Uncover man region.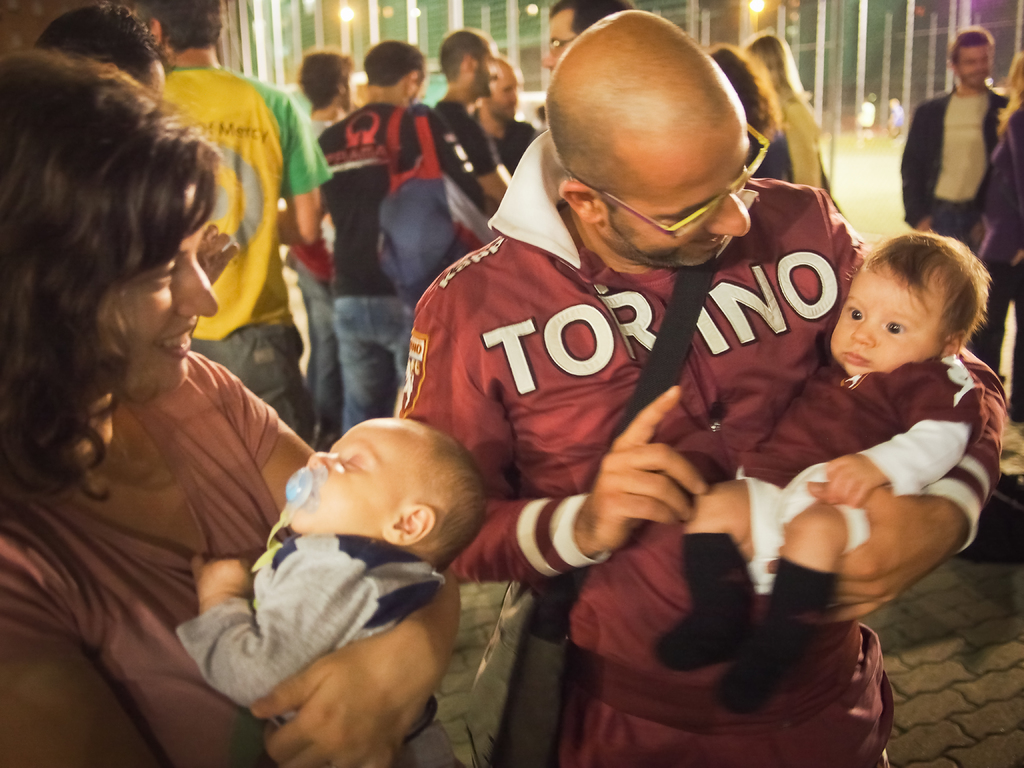
Uncovered: bbox=(385, 0, 1009, 767).
